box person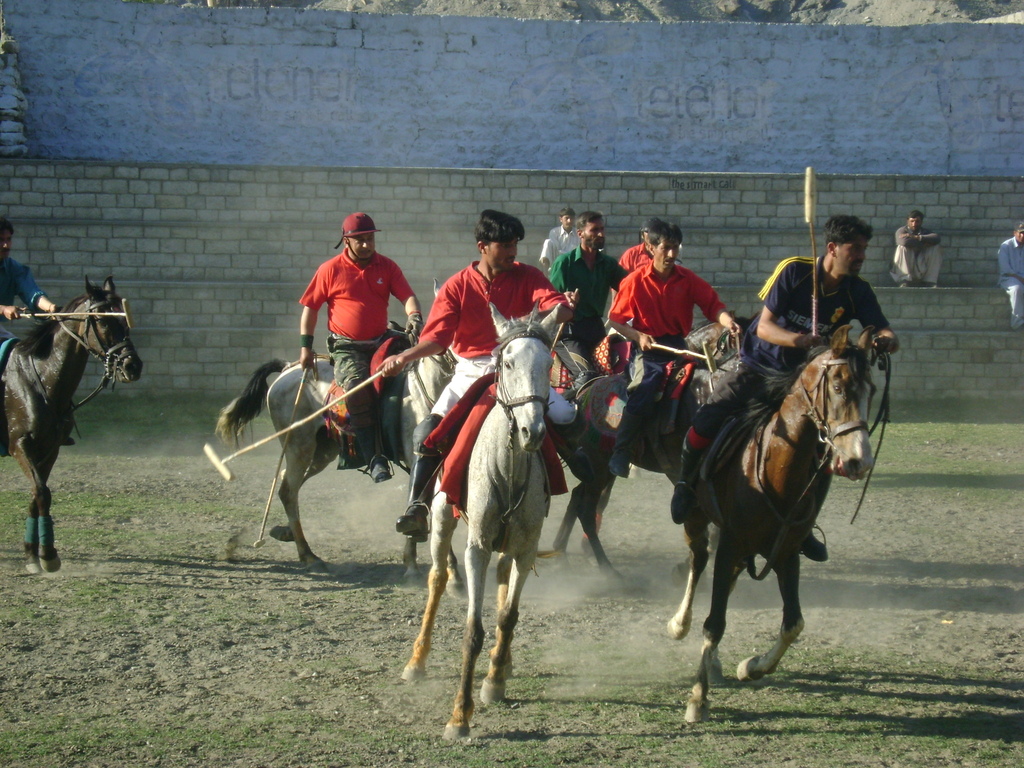
(left=539, top=205, right=636, bottom=381)
